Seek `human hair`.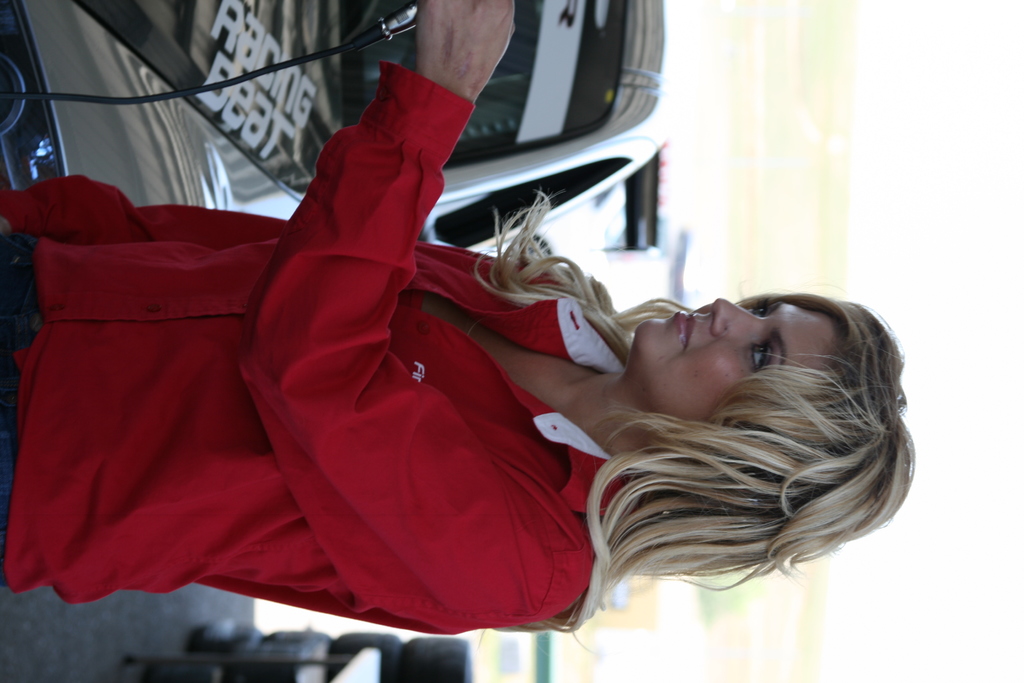
[left=474, top=184, right=920, bottom=656].
